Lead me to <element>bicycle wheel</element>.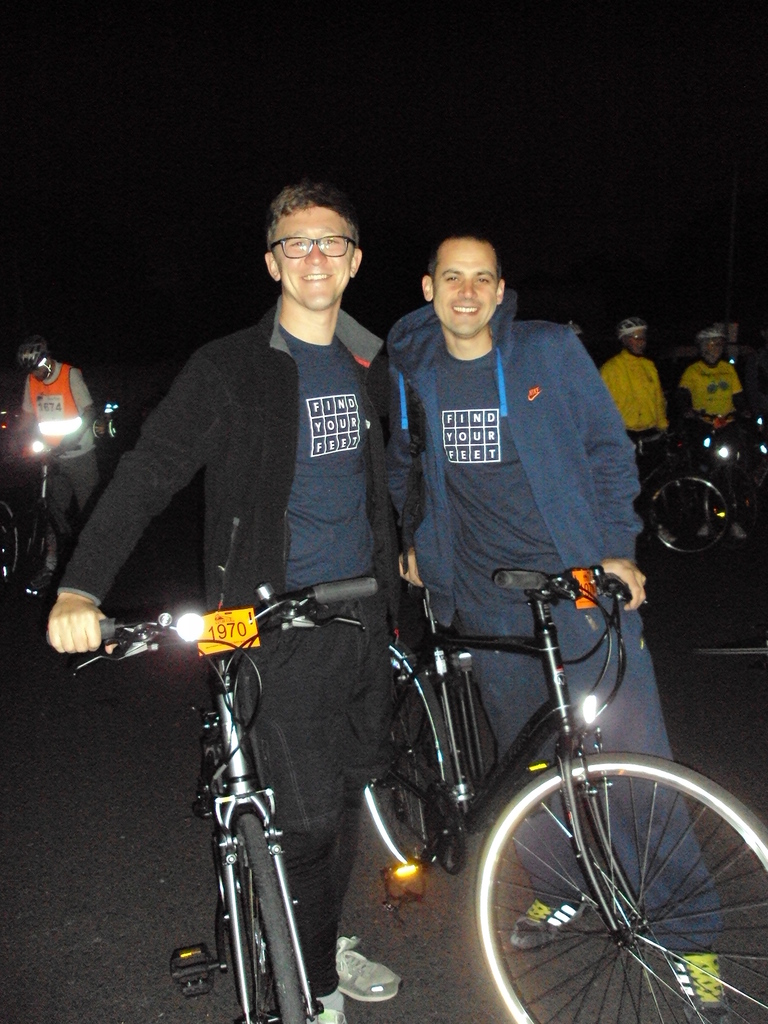
Lead to [227,808,310,1023].
